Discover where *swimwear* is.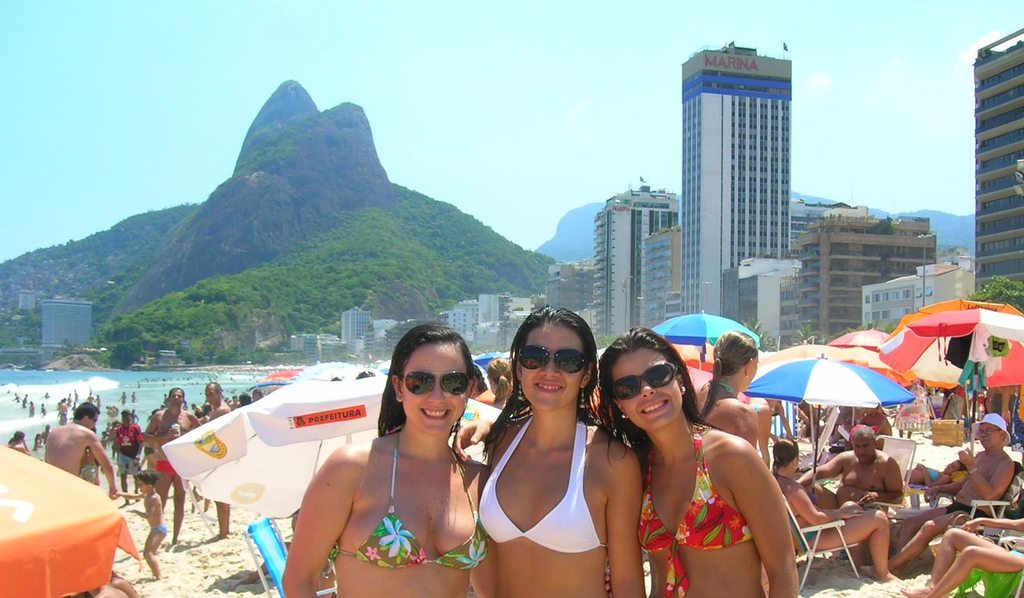
Discovered at x1=323, y1=426, x2=490, y2=574.
